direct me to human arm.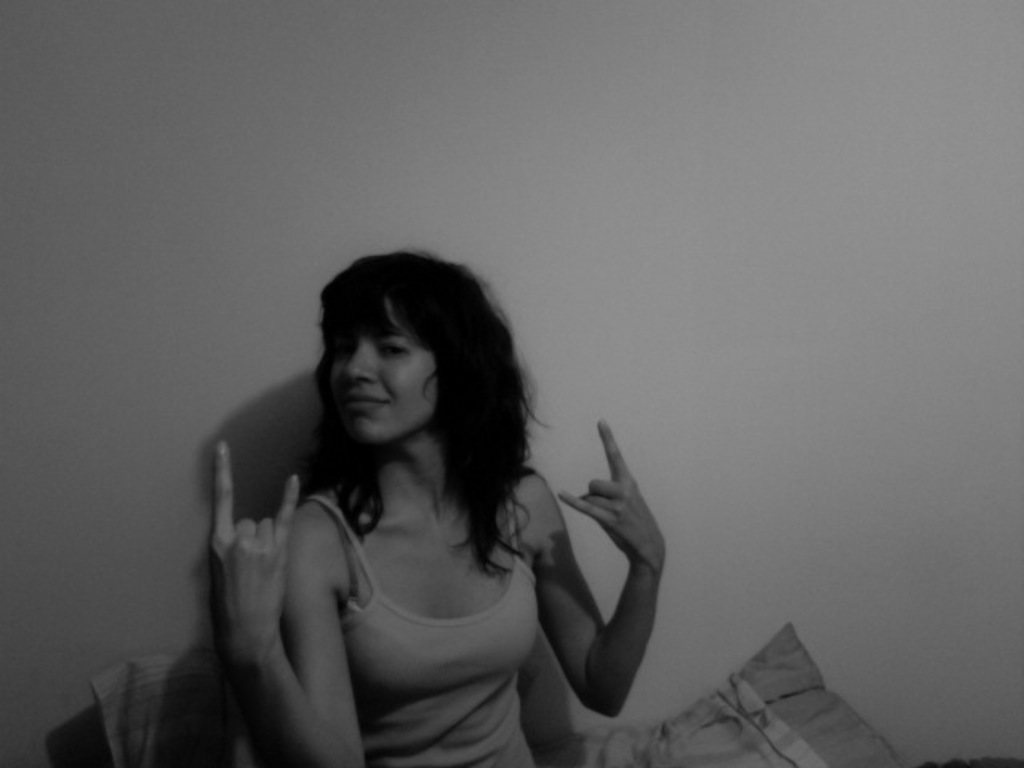
Direction: (x1=203, y1=438, x2=360, y2=766).
